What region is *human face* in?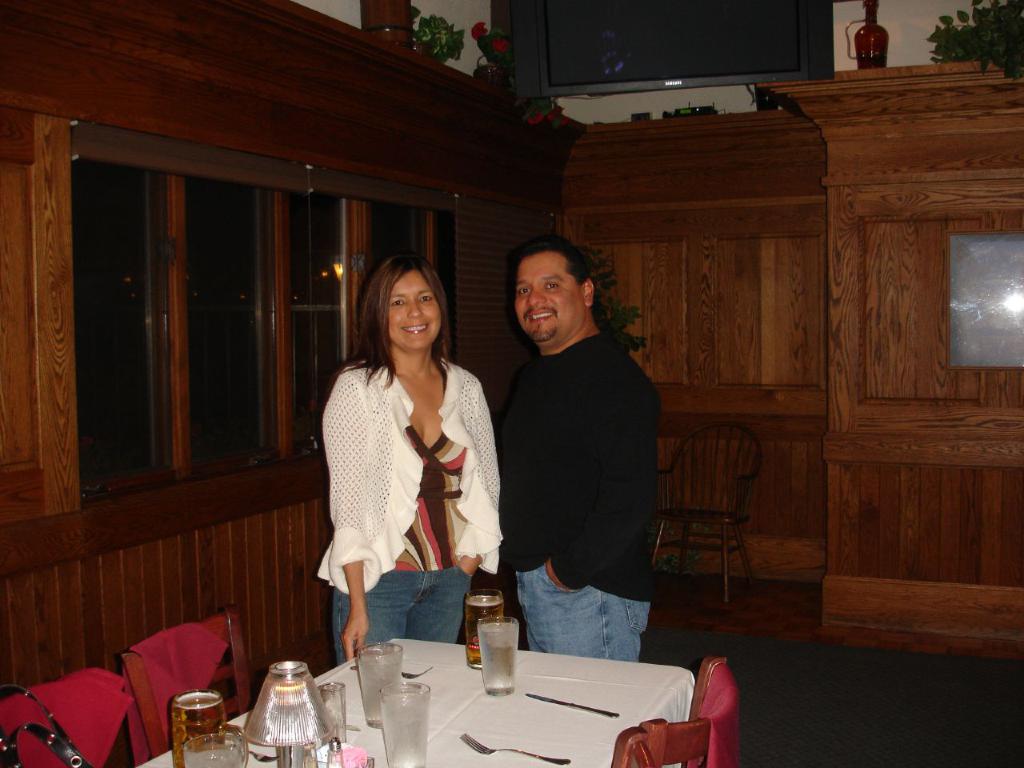
locate(378, 263, 441, 351).
